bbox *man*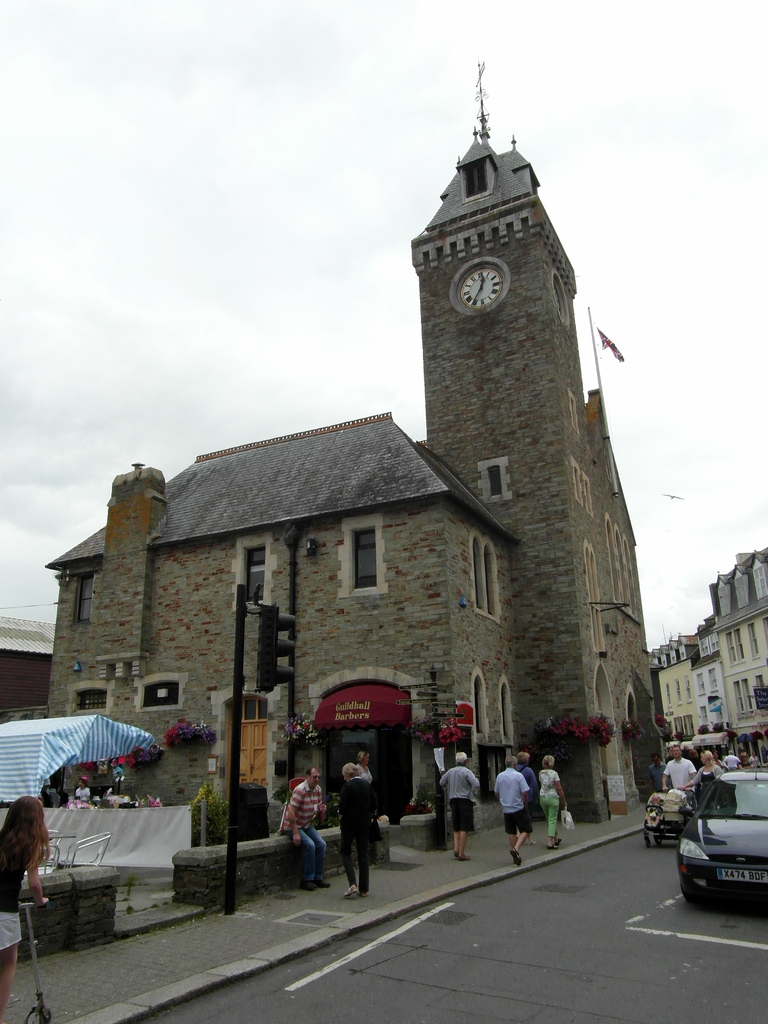
pyautogui.locateOnScreen(494, 752, 536, 865)
